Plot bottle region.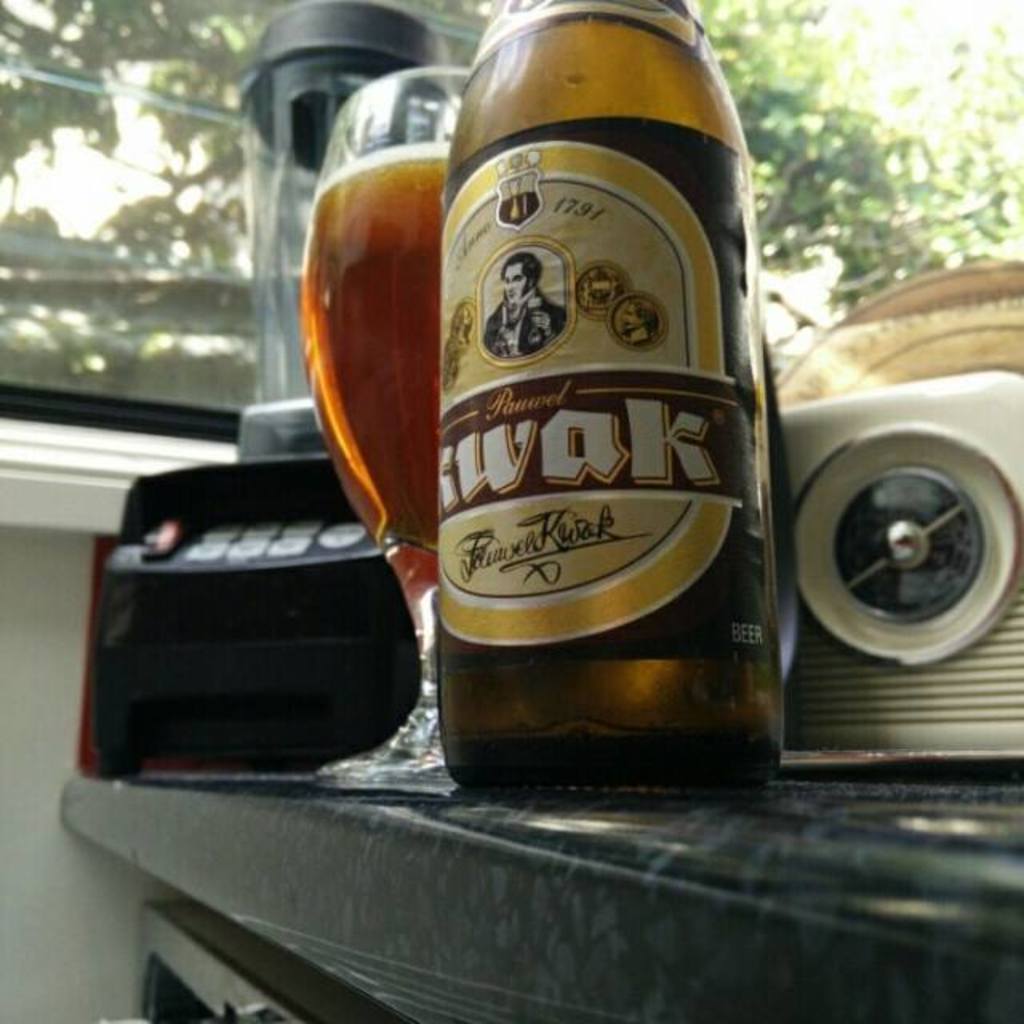
Plotted at [437,0,789,790].
